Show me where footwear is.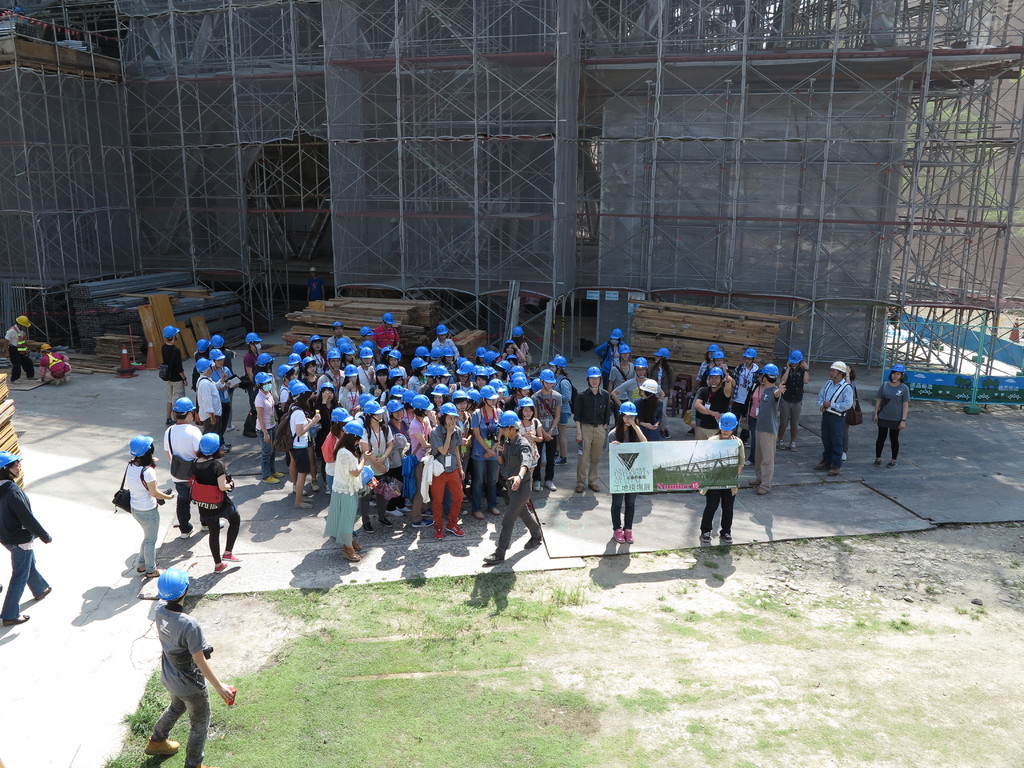
footwear is at crop(435, 531, 446, 541).
